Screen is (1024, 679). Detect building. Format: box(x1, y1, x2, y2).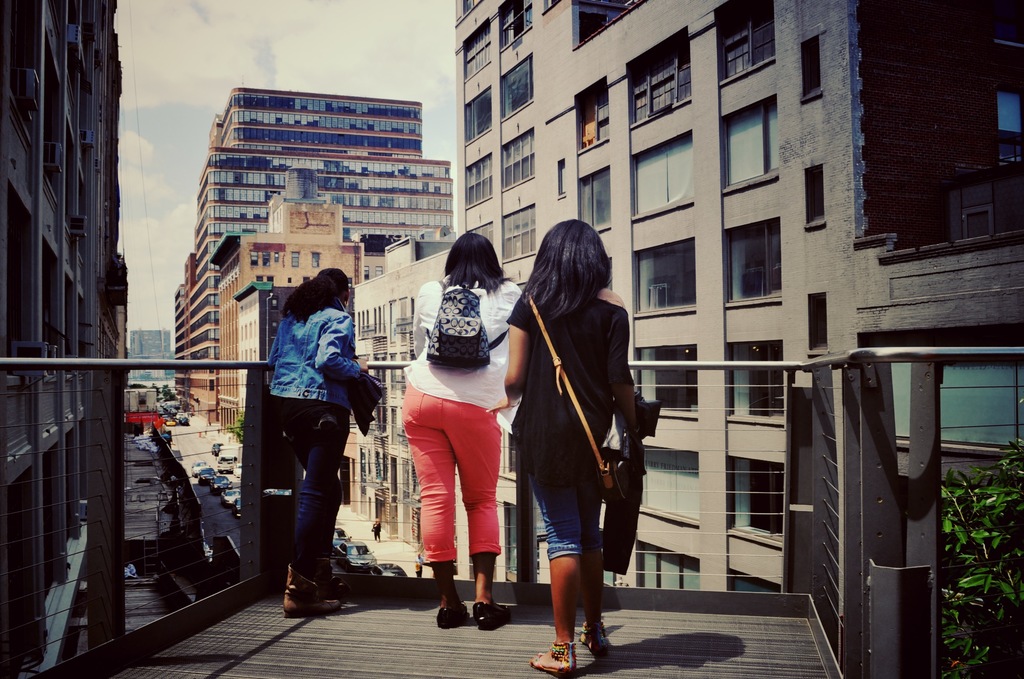
box(196, 97, 455, 413).
